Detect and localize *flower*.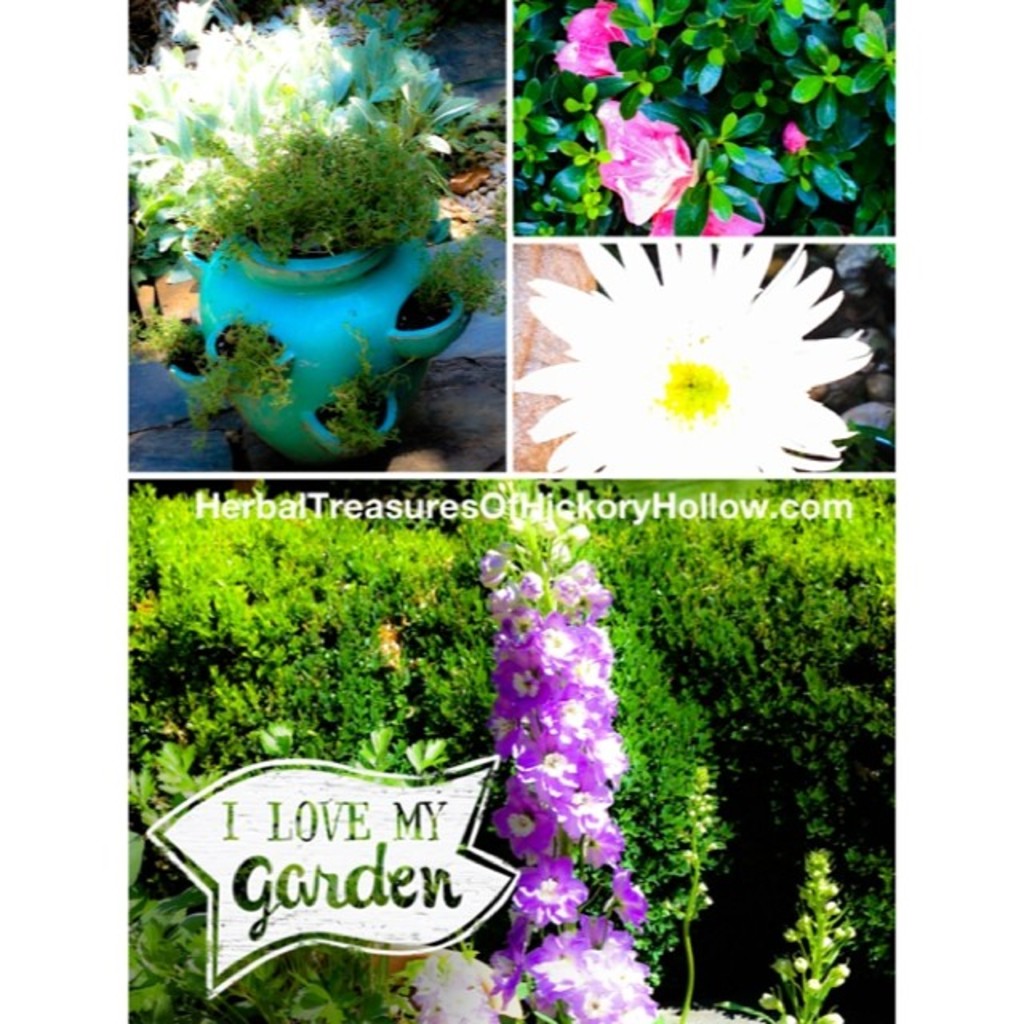
Localized at pyautogui.locateOnScreen(592, 99, 701, 221).
